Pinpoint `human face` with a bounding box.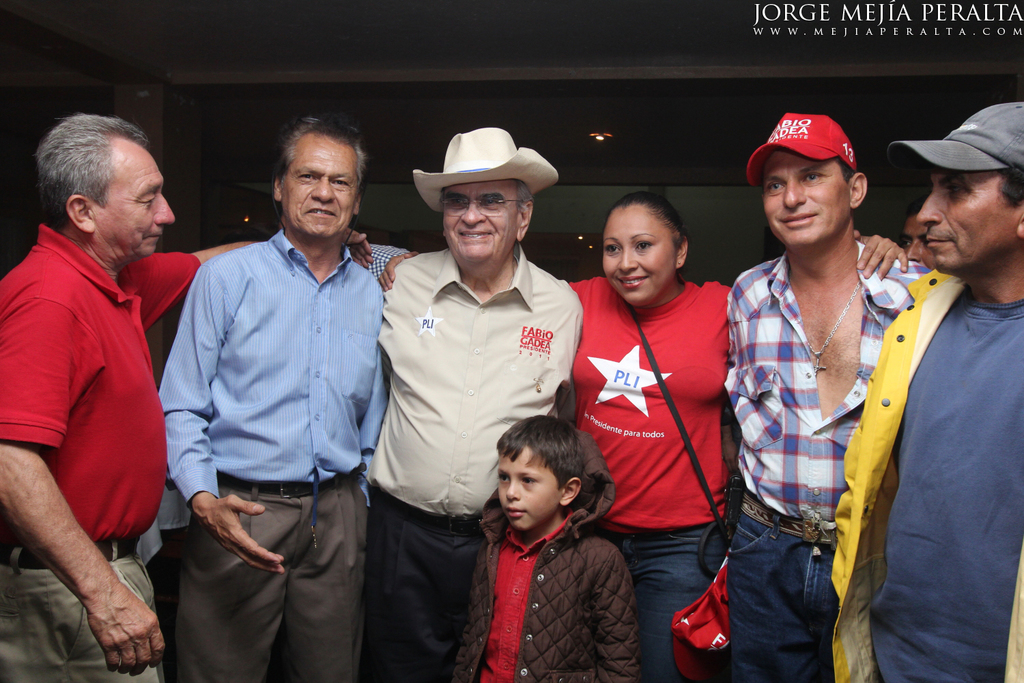
<region>597, 223, 670, 302</region>.
